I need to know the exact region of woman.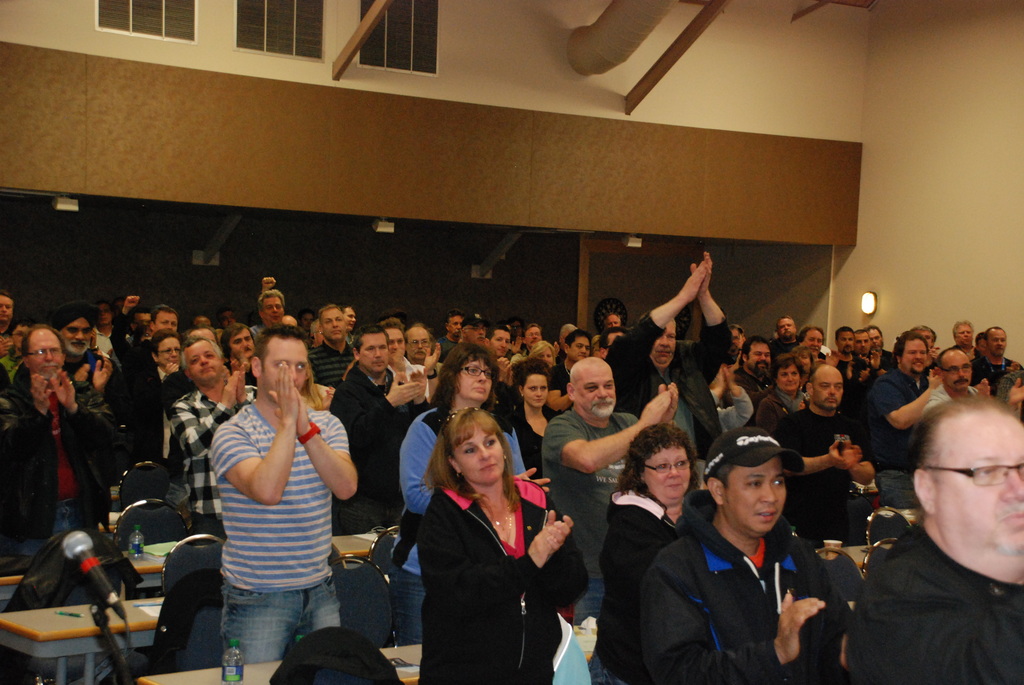
Region: left=144, top=331, right=188, bottom=475.
